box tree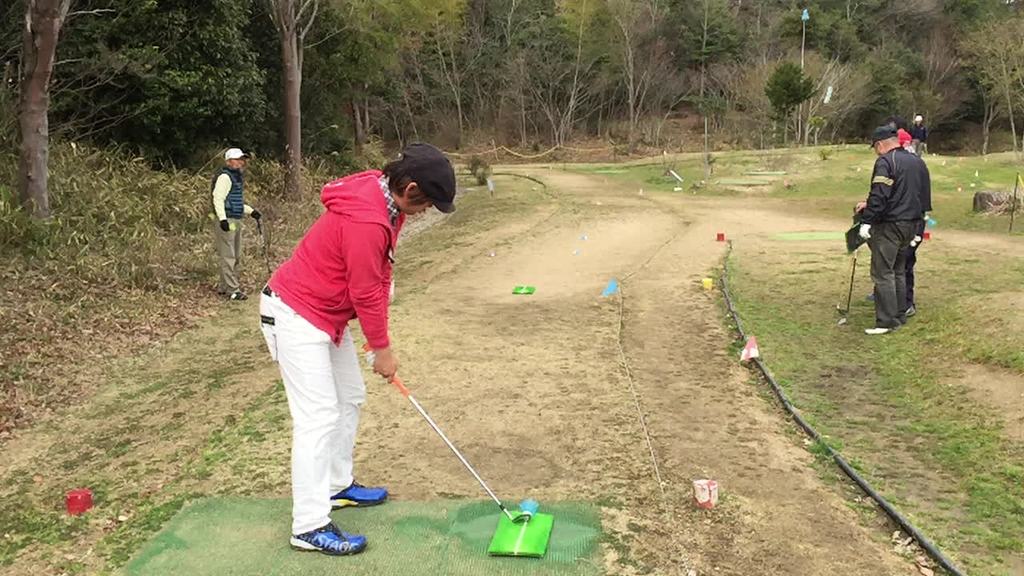
region(405, 0, 493, 182)
